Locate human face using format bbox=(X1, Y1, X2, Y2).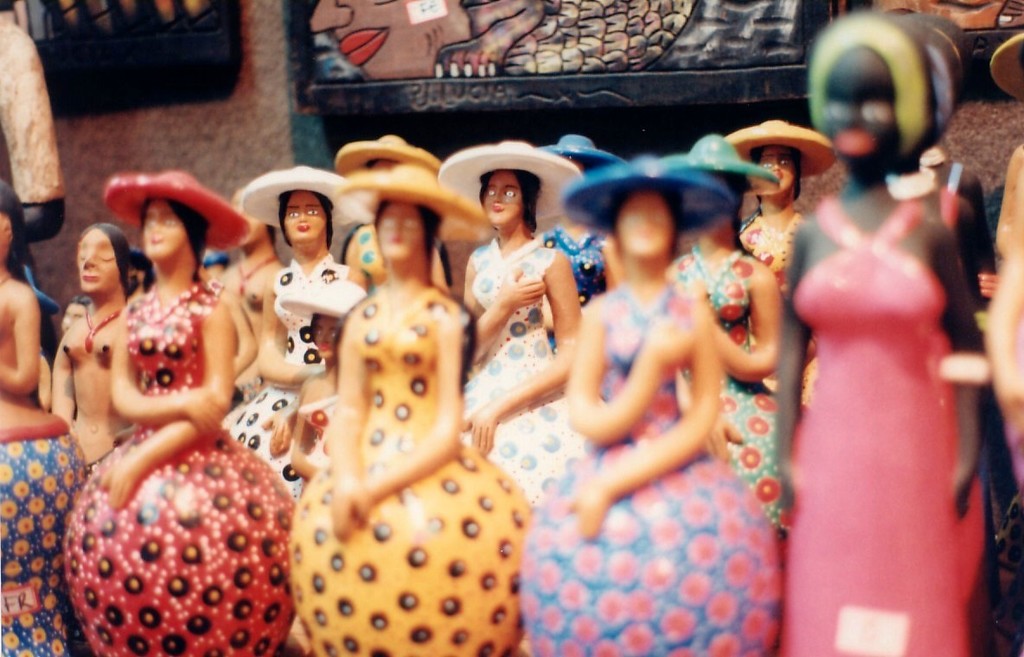
bbox=(370, 203, 421, 260).
